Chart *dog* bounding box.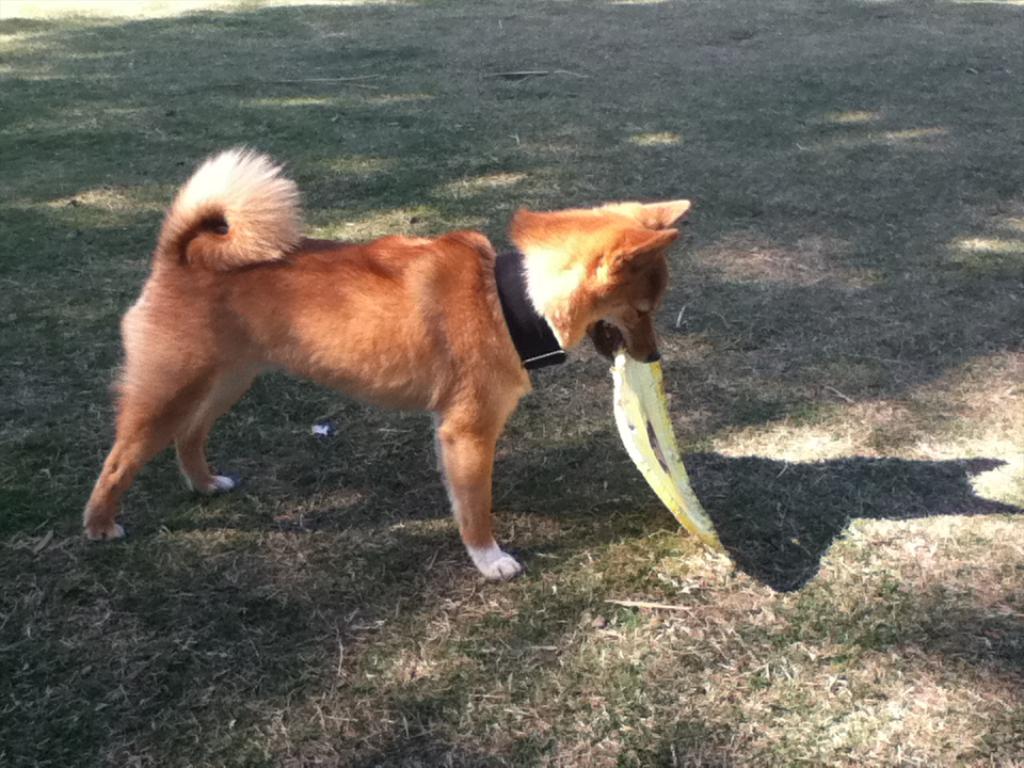
Charted: region(90, 142, 683, 591).
